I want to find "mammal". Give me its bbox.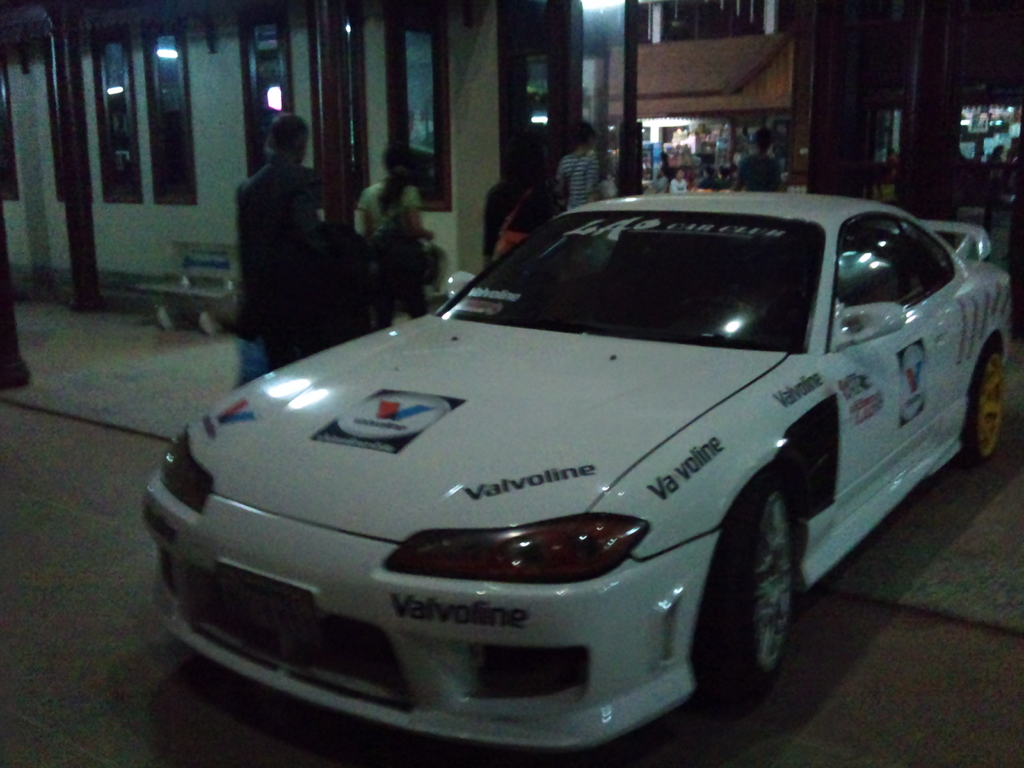
box=[650, 168, 673, 196].
